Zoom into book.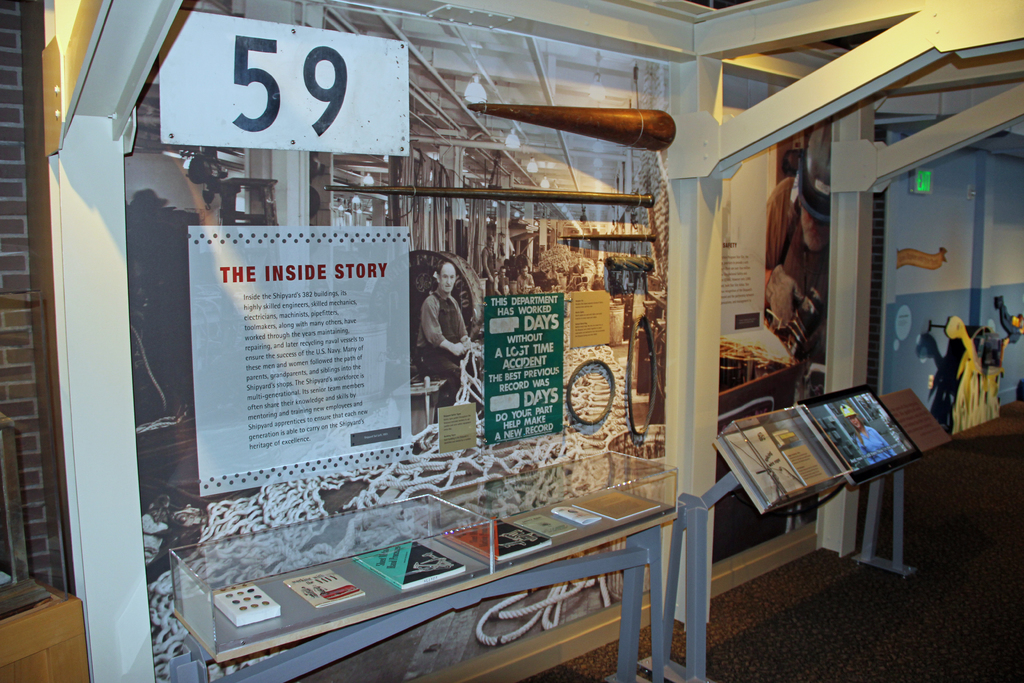
Zoom target: <bbox>579, 488, 661, 523</bbox>.
